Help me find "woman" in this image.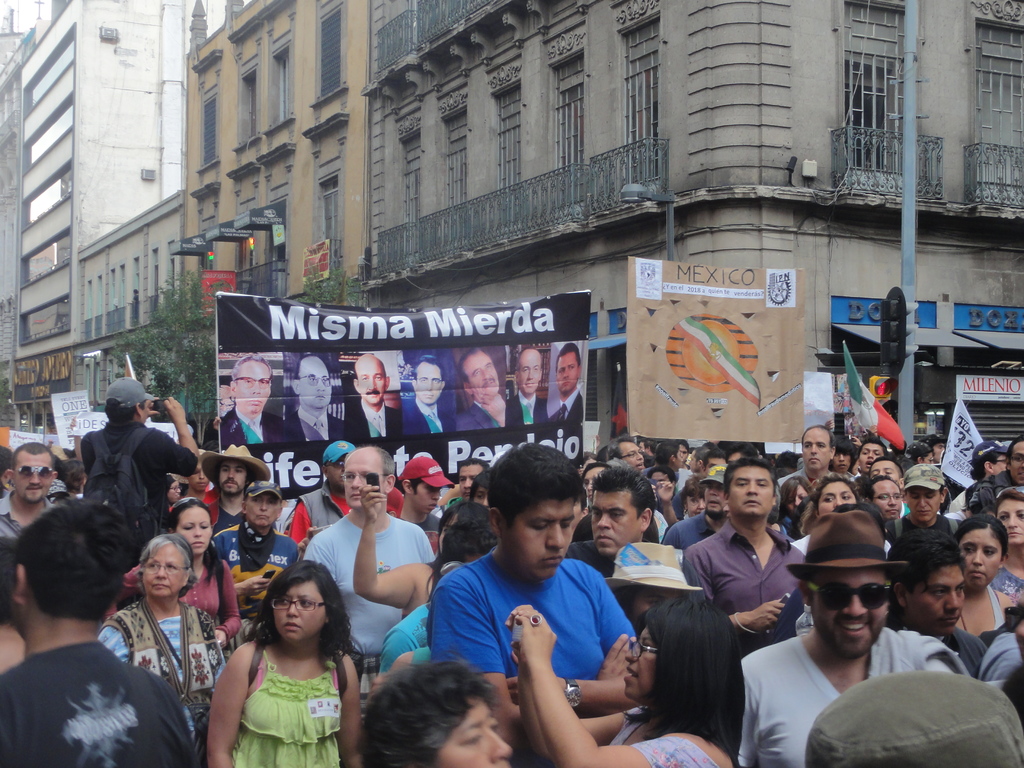
Found it: 90 536 232 767.
